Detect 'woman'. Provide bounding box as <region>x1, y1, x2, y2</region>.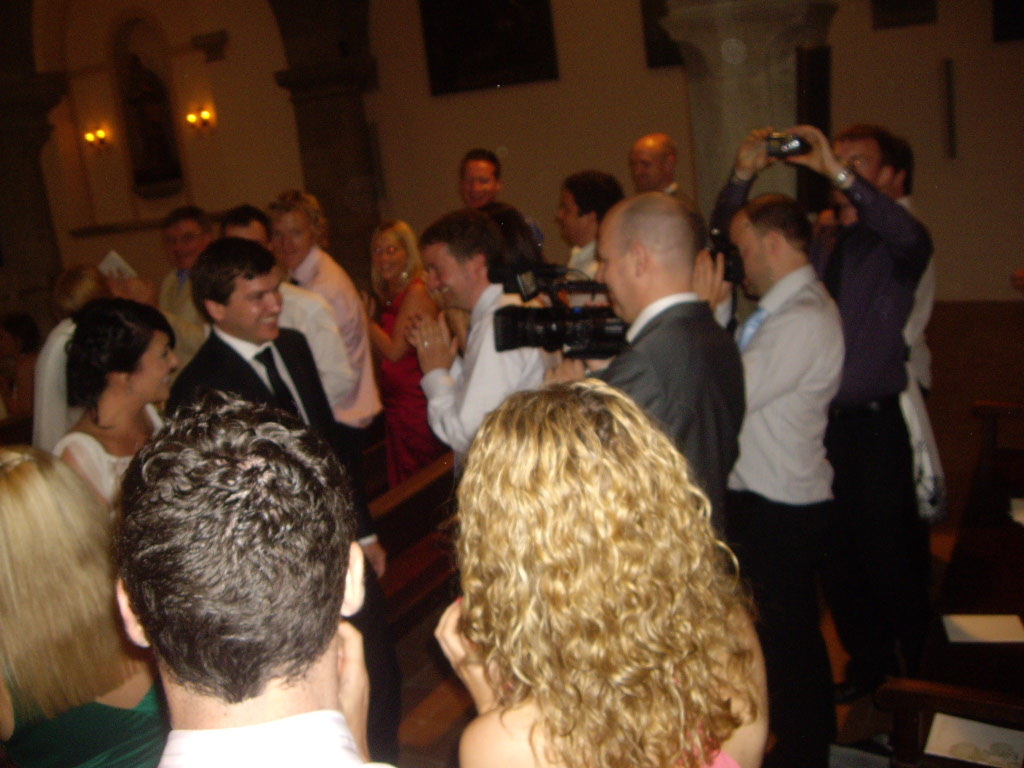
<region>0, 445, 169, 767</region>.
